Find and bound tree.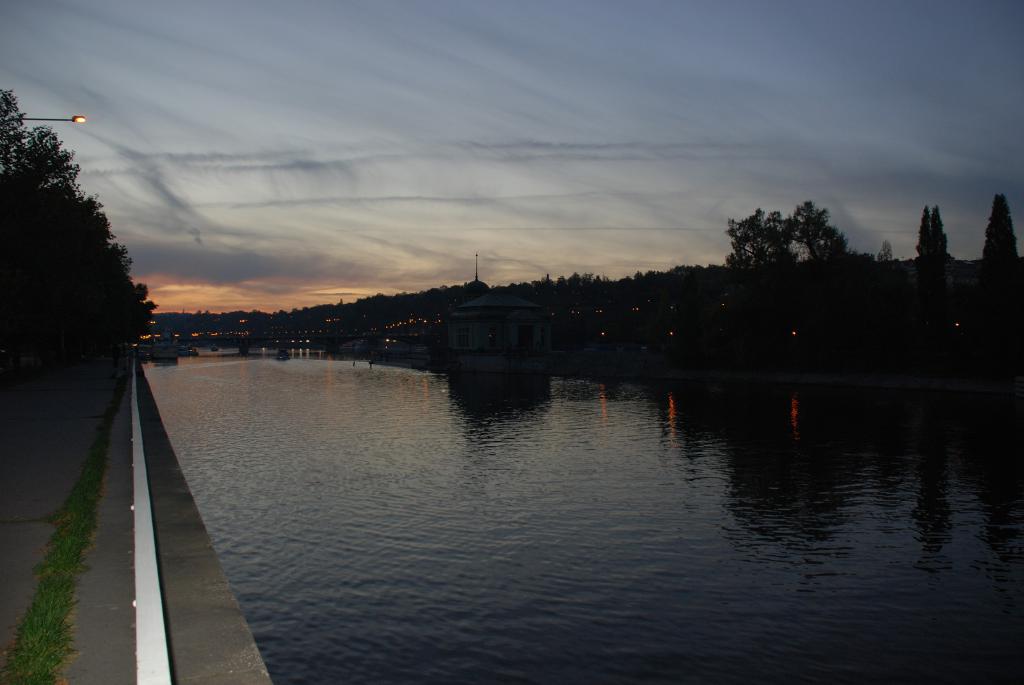
Bound: bbox(721, 204, 794, 279).
